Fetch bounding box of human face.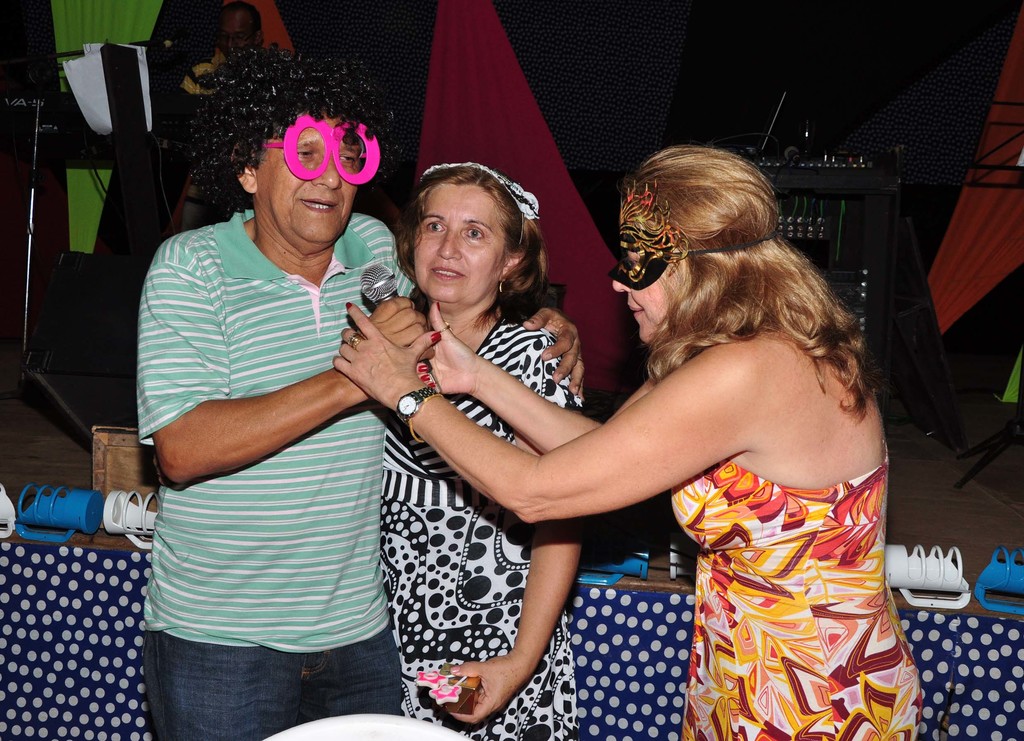
Bbox: left=613, top=196, right=685, bottom=339.
